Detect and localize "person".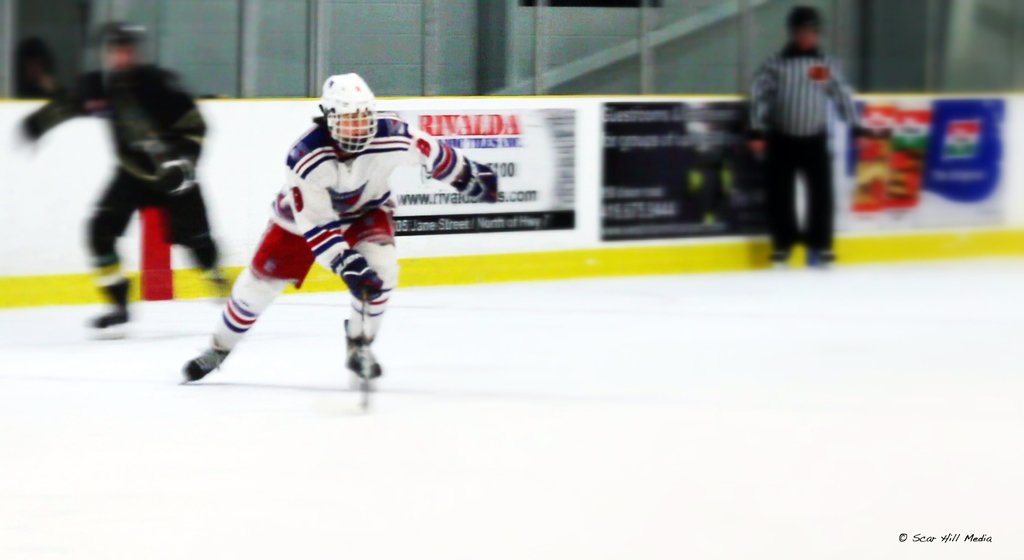
Localized at l=190, t=75, r=492, b=389.
